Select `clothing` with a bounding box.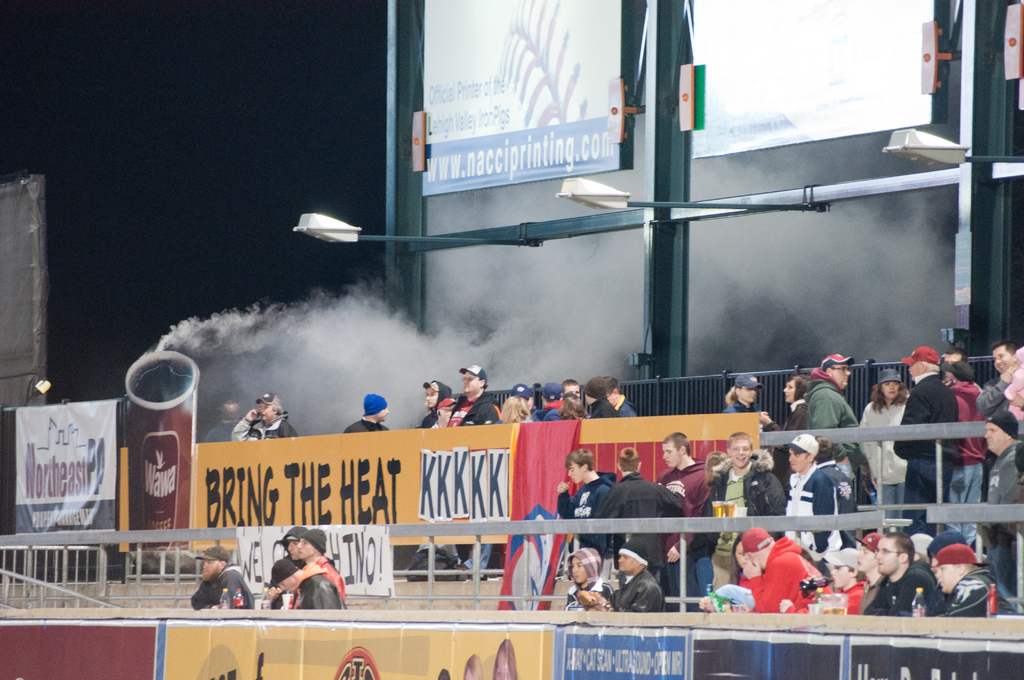
(895,375,958,517).
